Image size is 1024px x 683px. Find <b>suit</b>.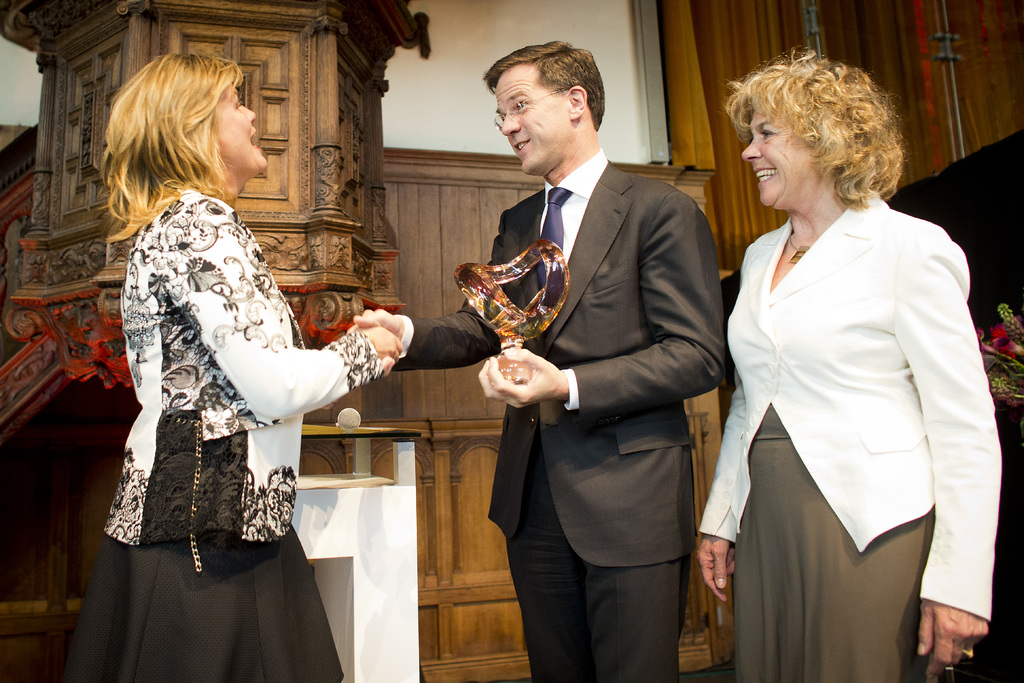
detection(397, 144, 730, 679).
